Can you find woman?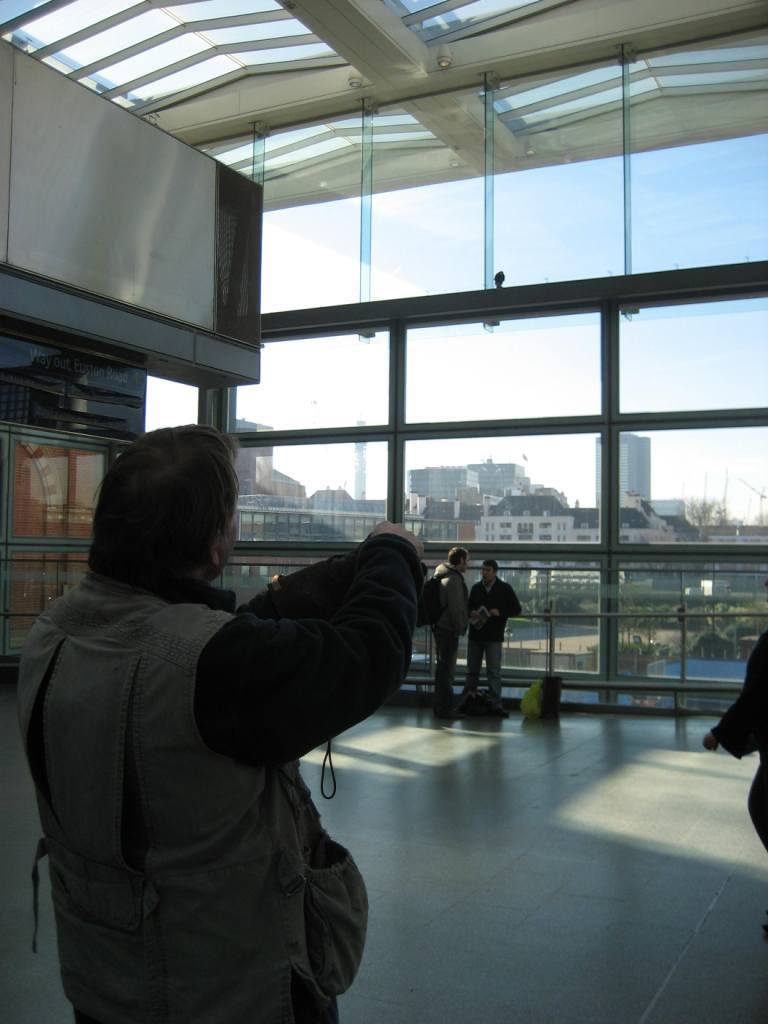
Yes, bounding box: x1=9, y1=412, x2=367, y2=1001.
